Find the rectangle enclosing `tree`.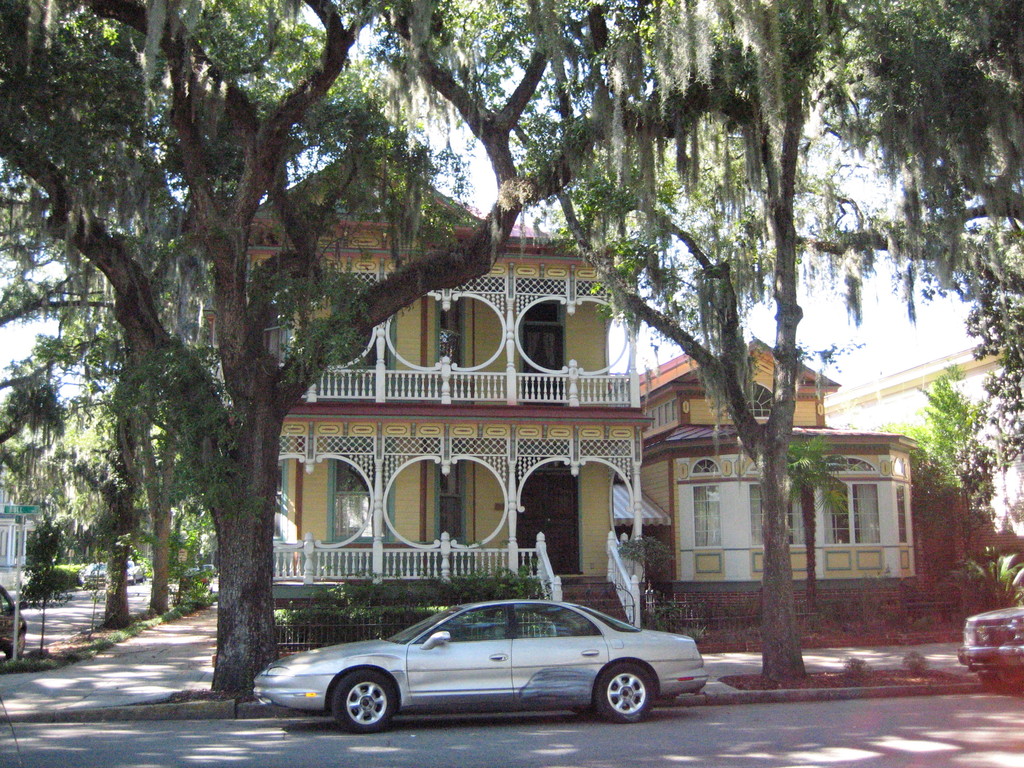
{"left": 0, "top": 212, "right": 214, "bottom": 614}.
